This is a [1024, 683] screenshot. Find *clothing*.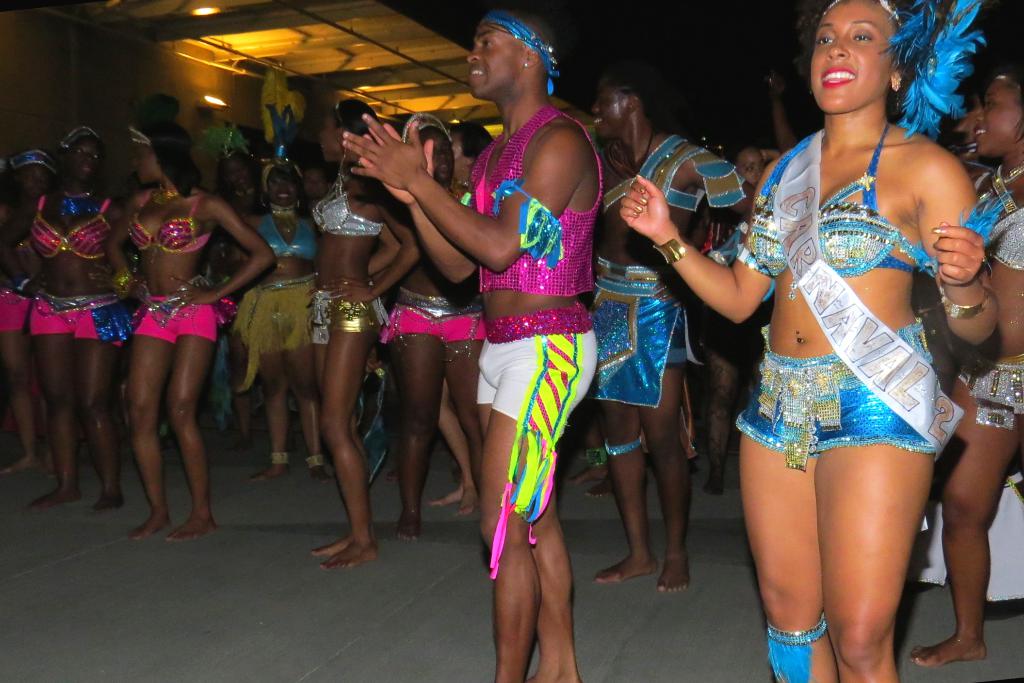
Bounding box: crop(304, 289, 376, 347).
